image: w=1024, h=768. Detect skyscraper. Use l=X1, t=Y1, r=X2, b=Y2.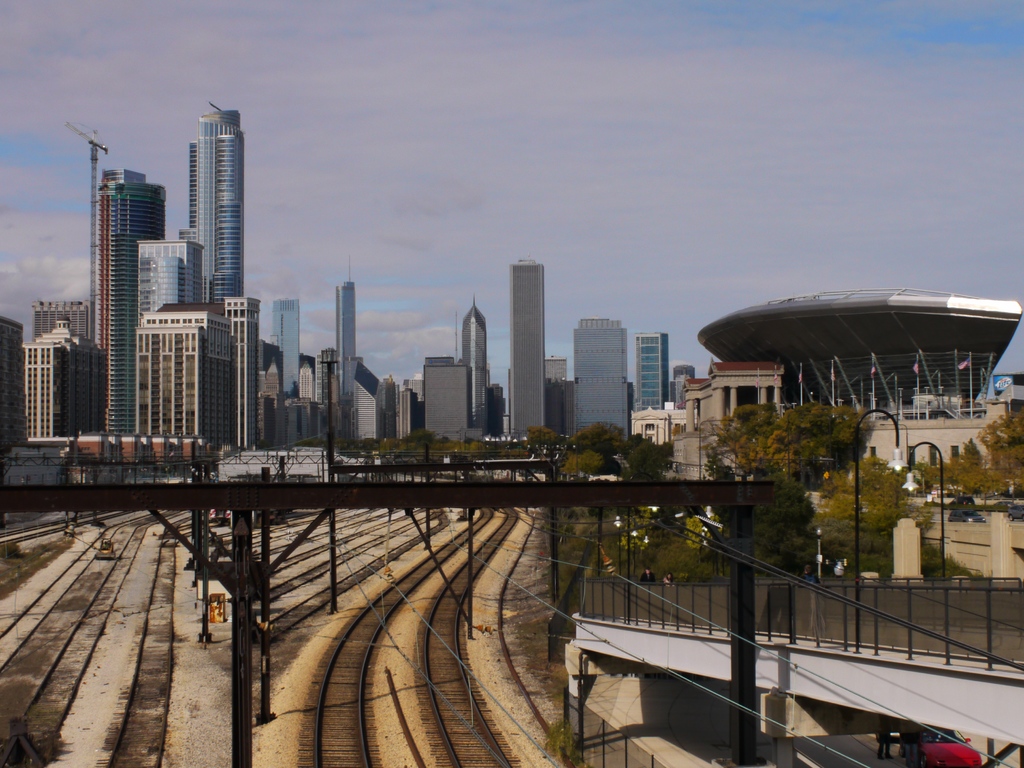
l=187, t=108, r=243, b=300.
